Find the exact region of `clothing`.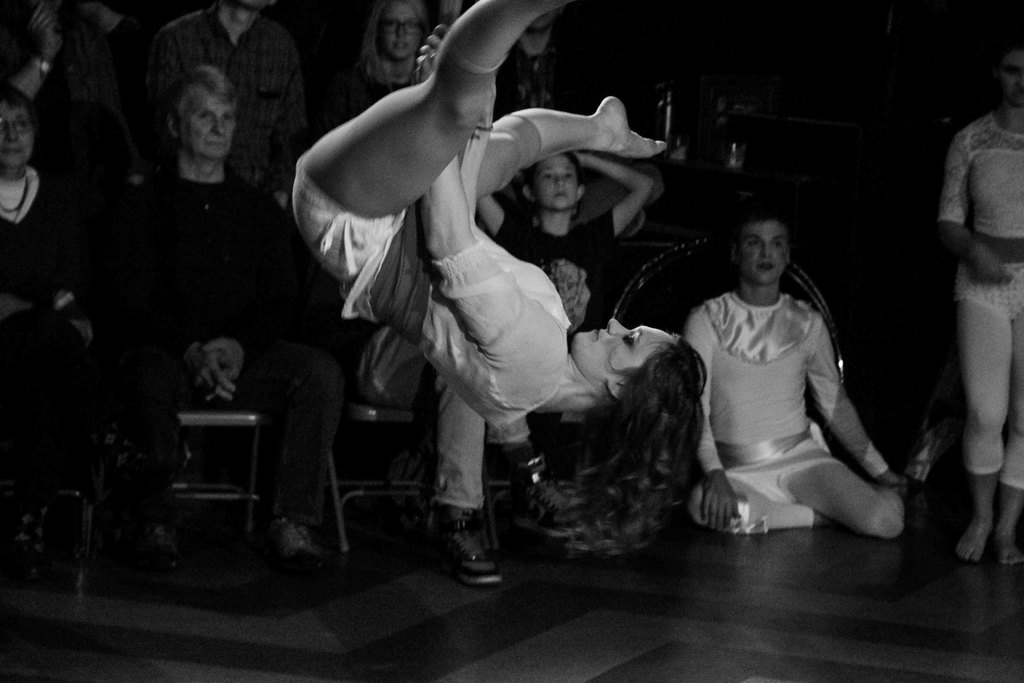
Exact region: select_region(119, 168, 304, 470).
